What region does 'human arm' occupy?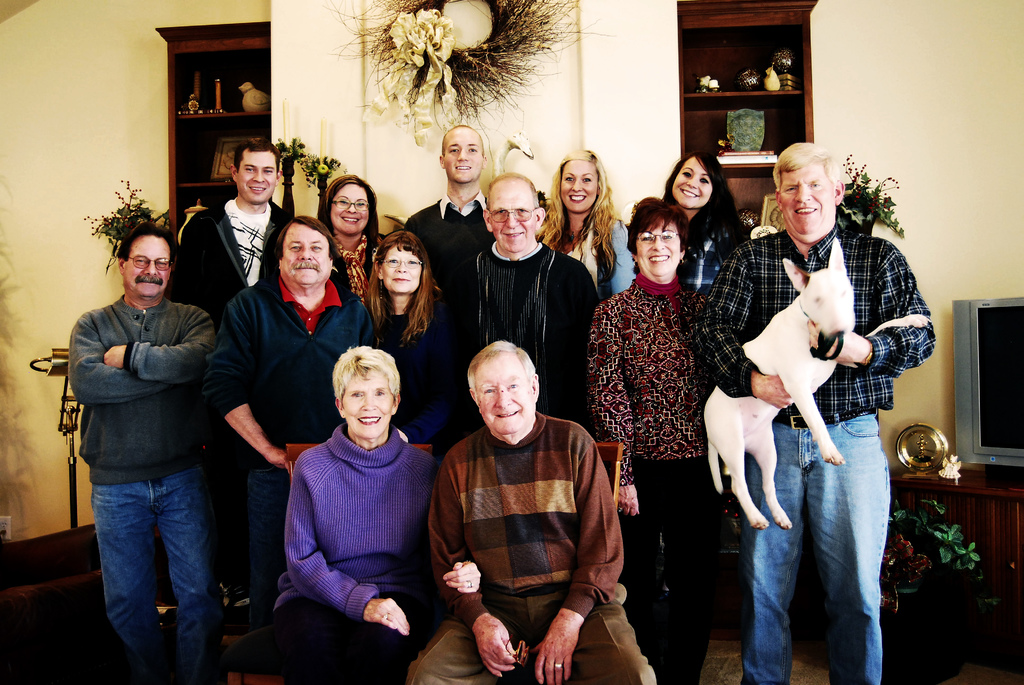
l=424, t=446, r=494, b=673.
